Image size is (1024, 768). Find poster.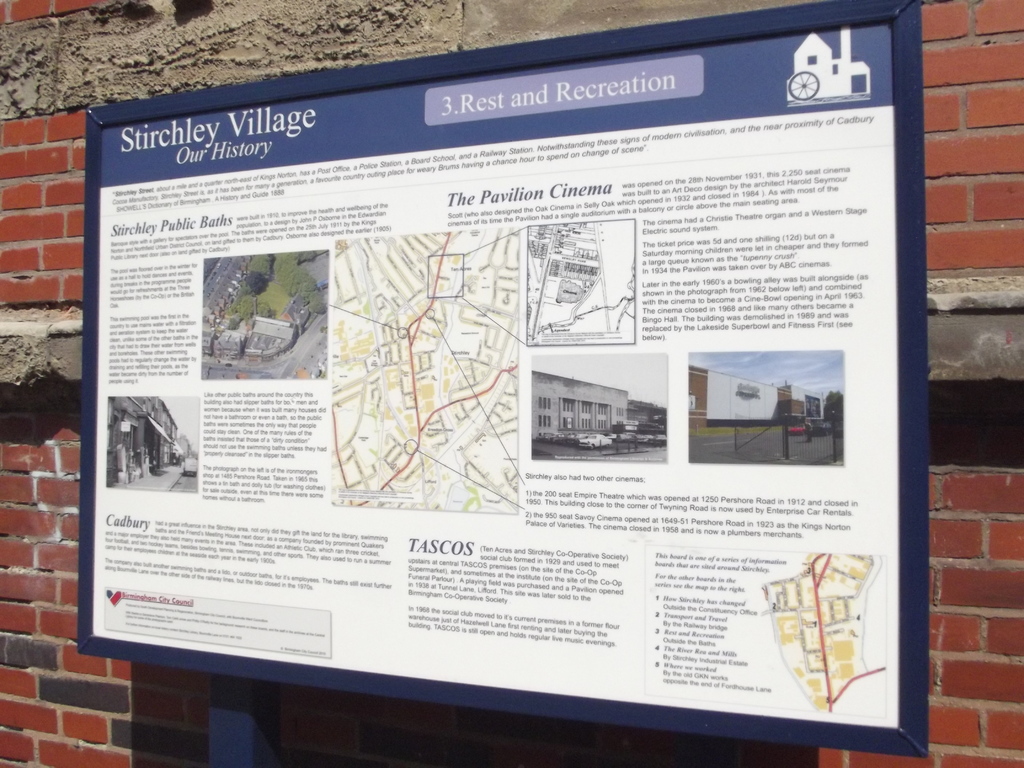
(90, 13, 902, 728).
